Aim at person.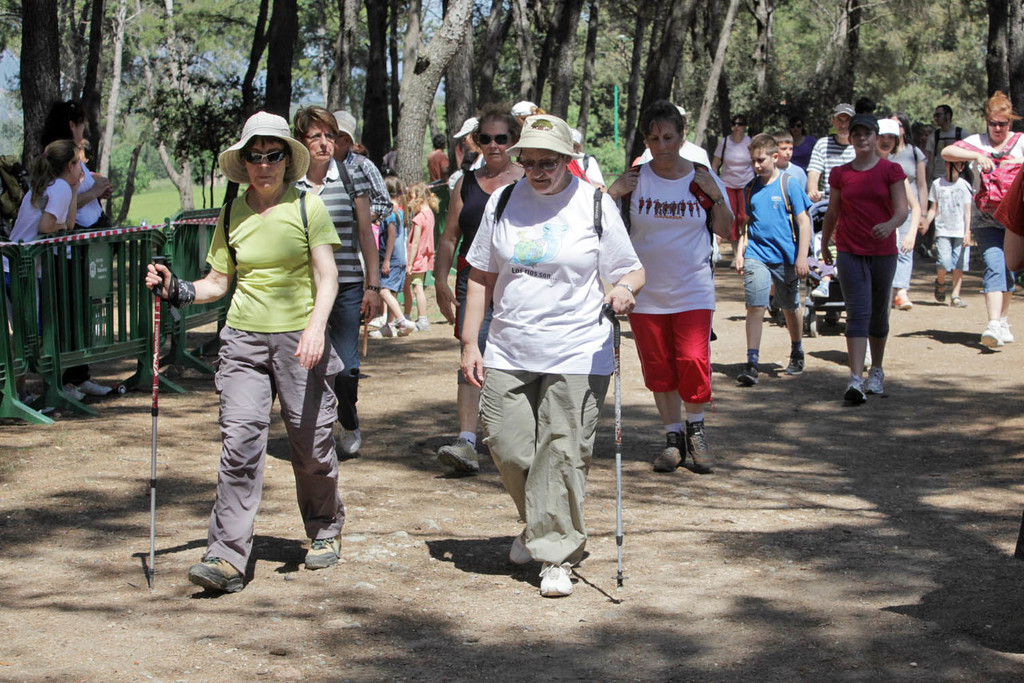
Aimed at bbox=(988, 161, 1023, 274).
